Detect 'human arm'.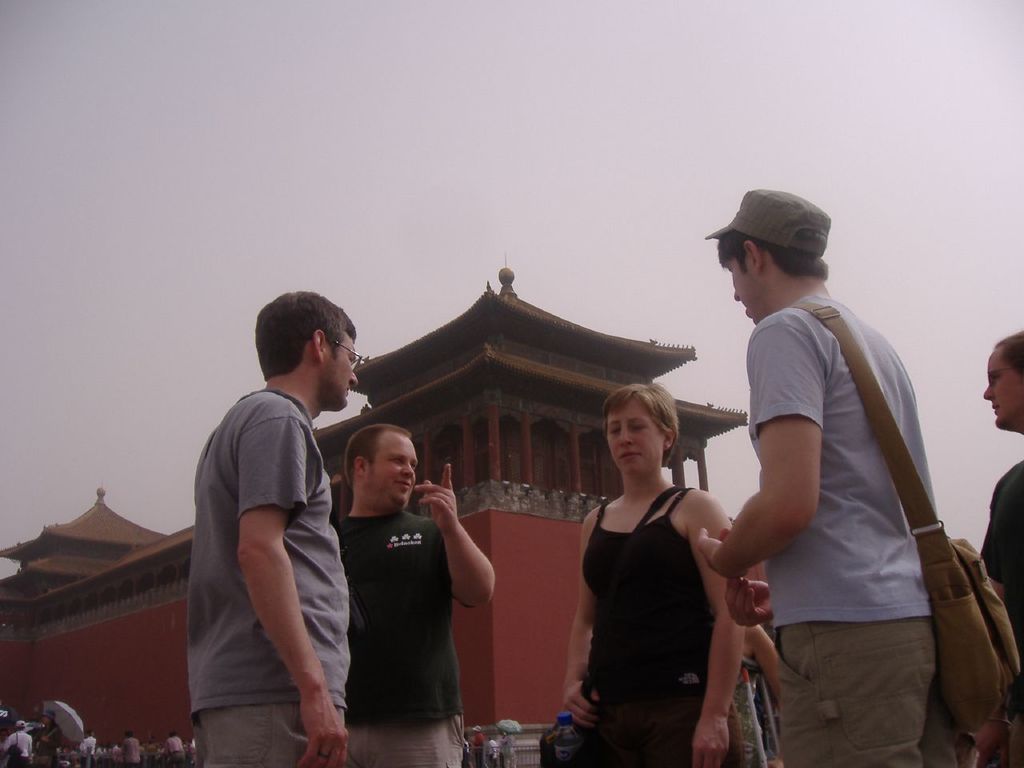
Detected at locate(560, 500, 610, 728).
